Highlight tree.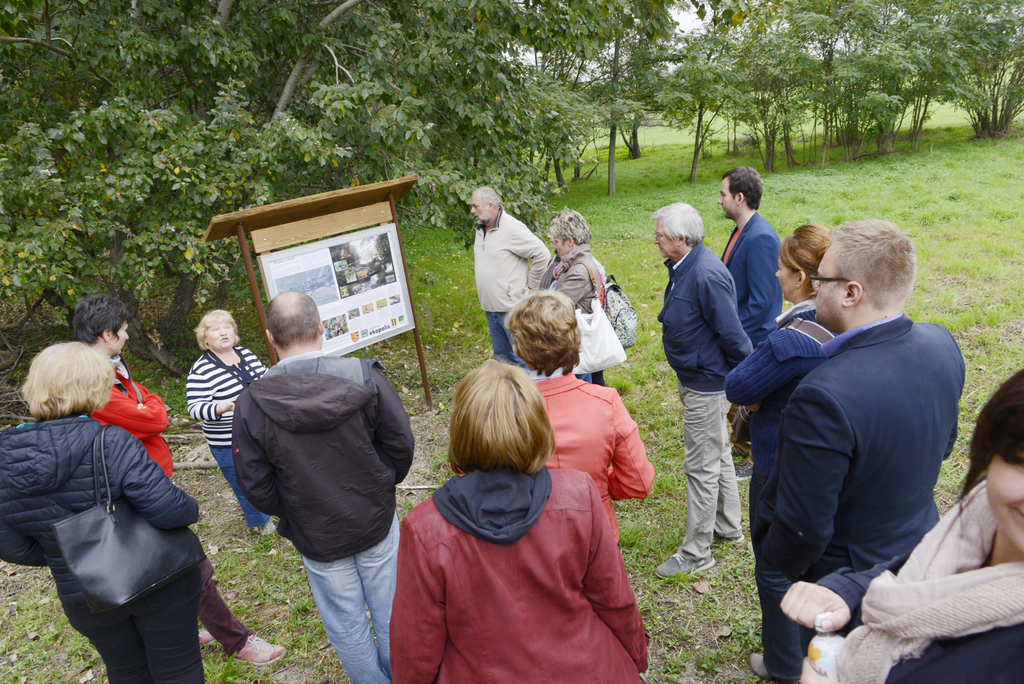
Highlighted region: [792, 0, 876, 72].
